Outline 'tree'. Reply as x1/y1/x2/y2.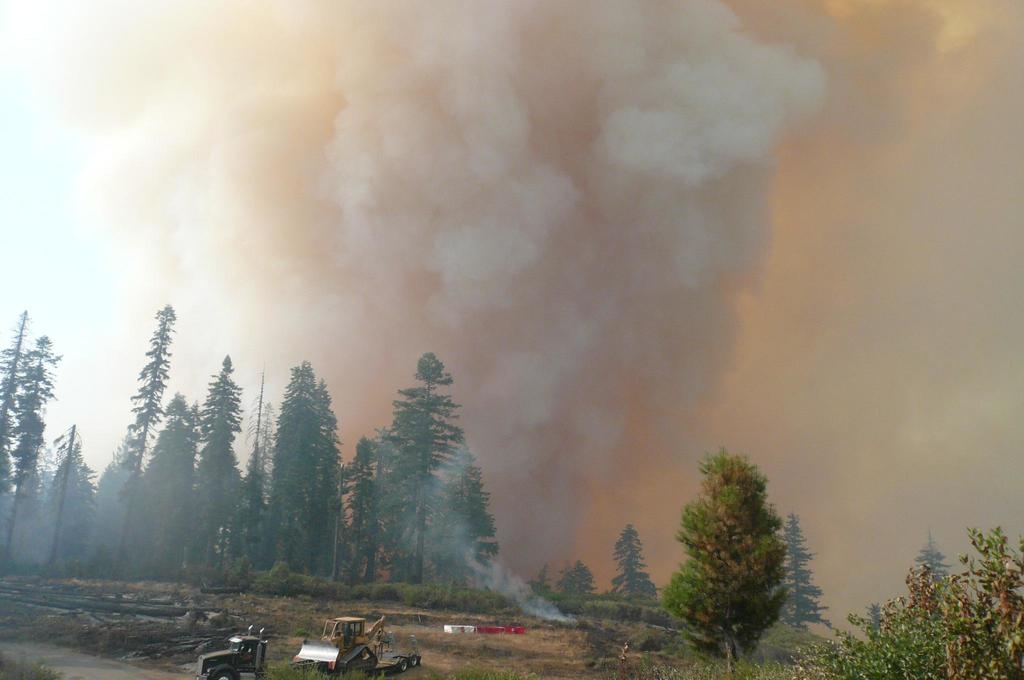
434/465/504/602.
